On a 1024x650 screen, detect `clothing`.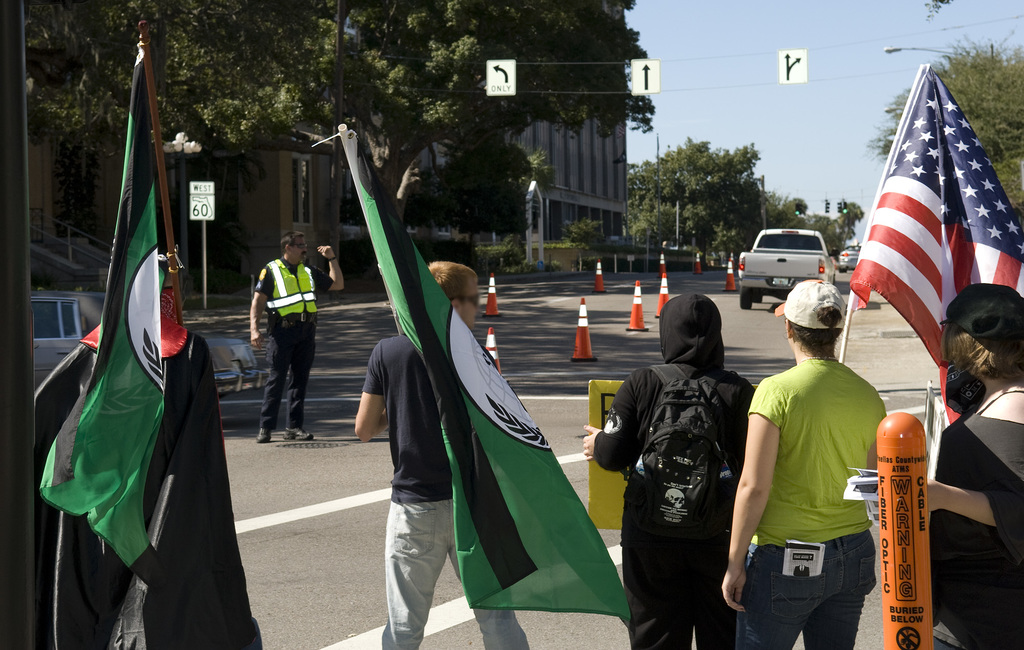
{"left": 43, "top": 327, "right": 194, "bottom": 649}.
